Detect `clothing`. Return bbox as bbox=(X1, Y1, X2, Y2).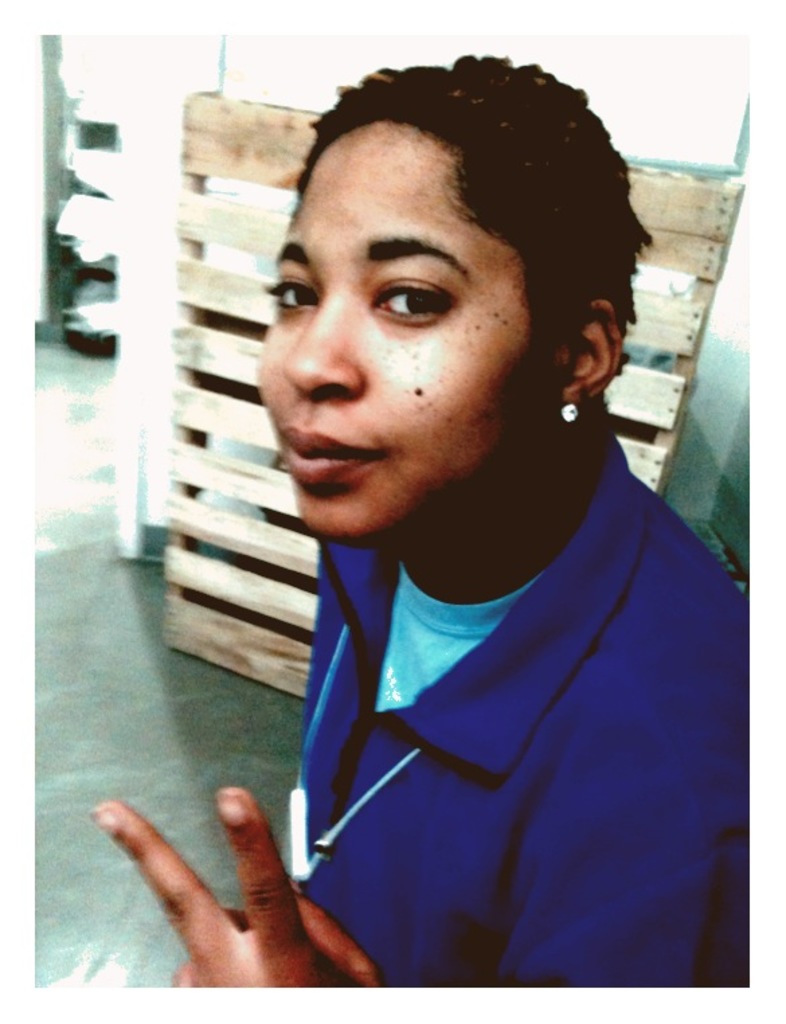
bbox=(293, 409, 763, 994).
